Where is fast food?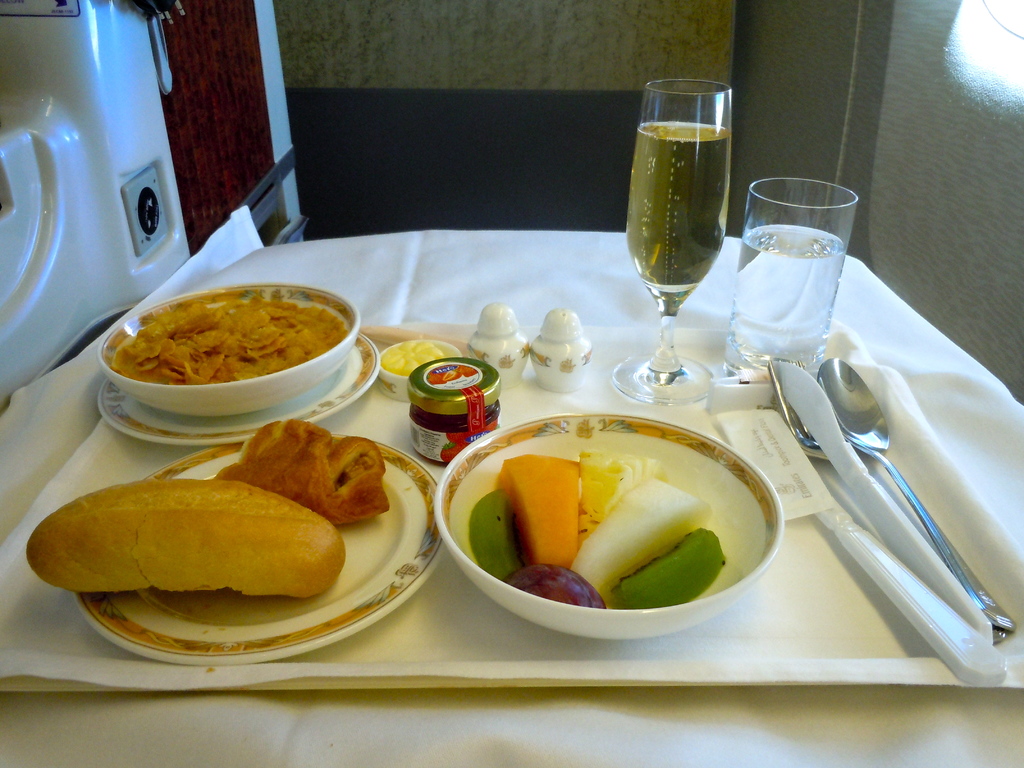
pyautogui.locateOnScreen(121, 296, 340, 383).
